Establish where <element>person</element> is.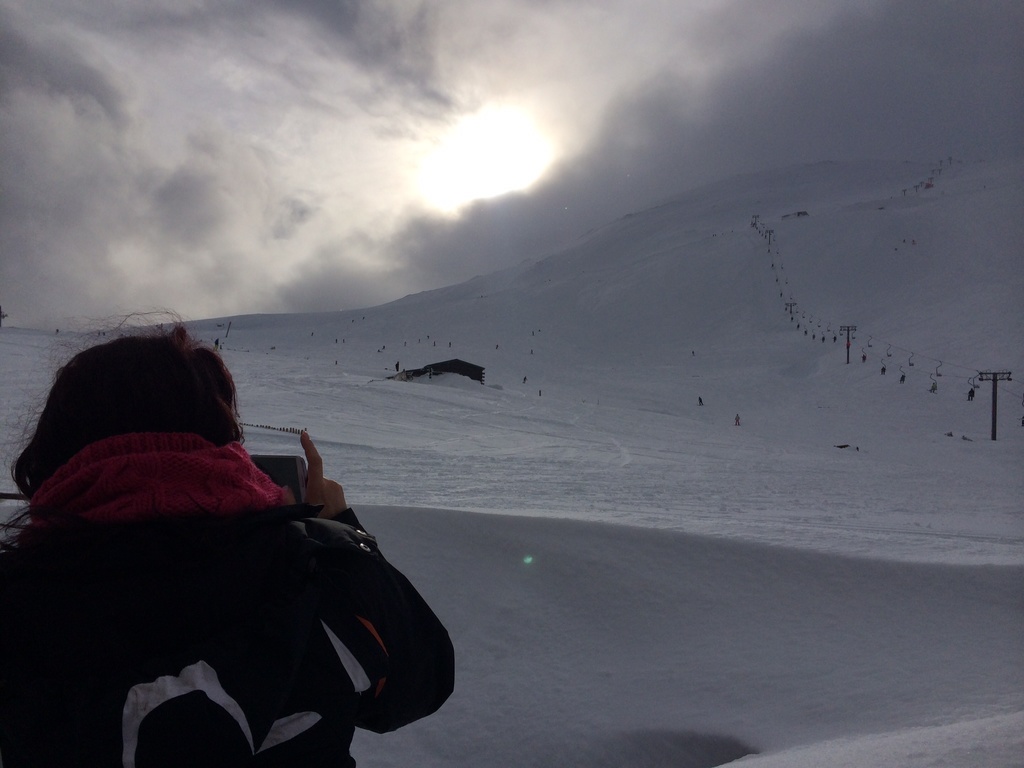
Established at 883, 366, 886, 377.
